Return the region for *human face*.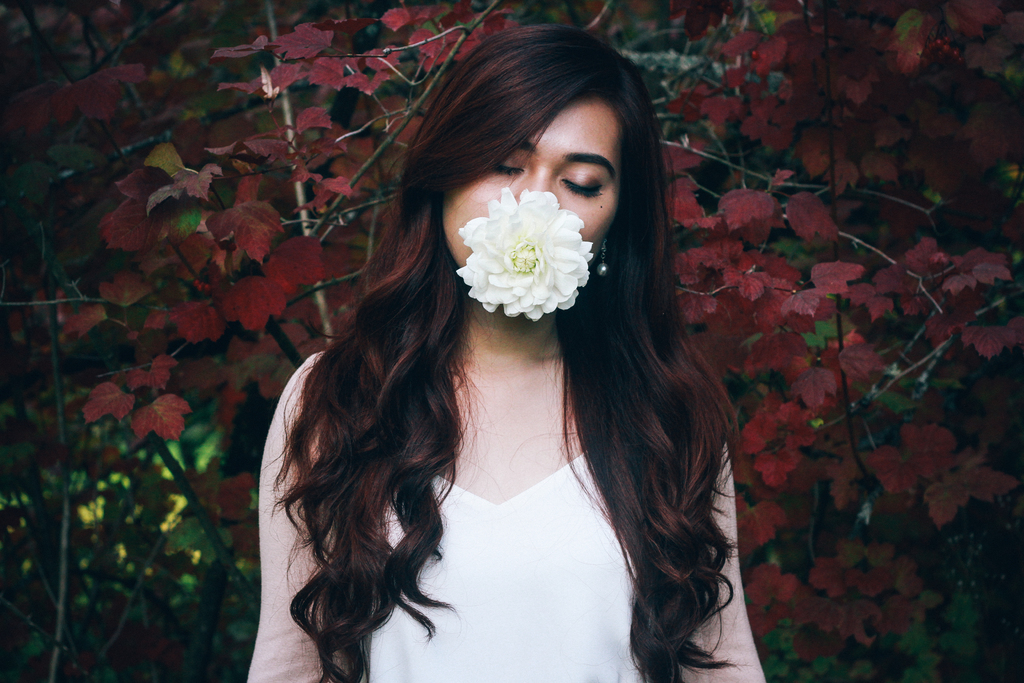
left=442, top=99, right=625, bottom=270.
